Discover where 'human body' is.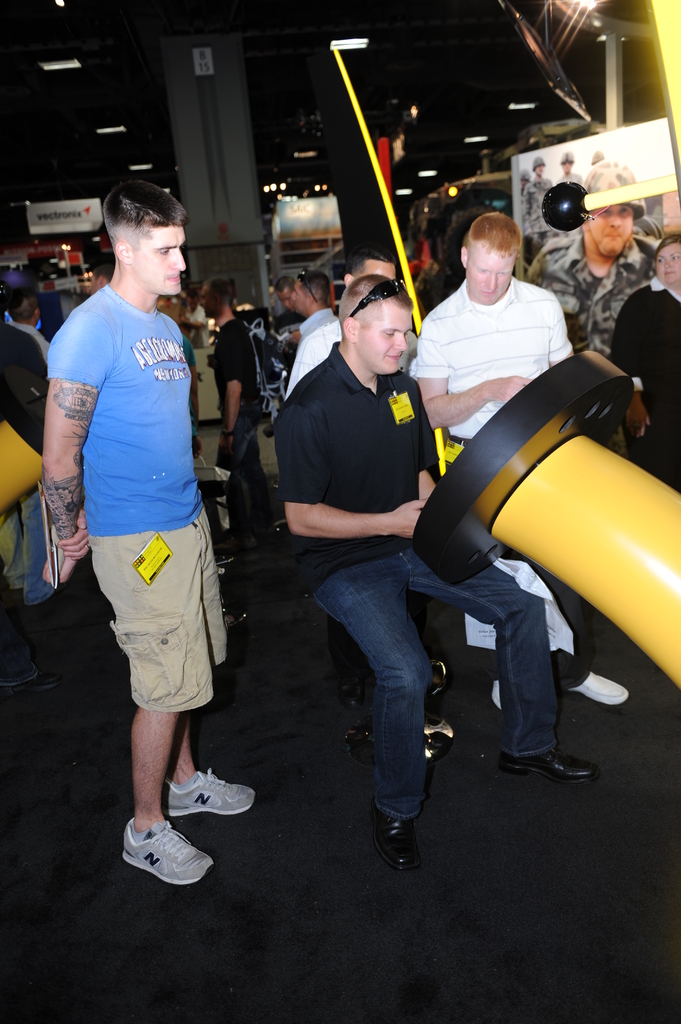
Discovered at {"x1": 285, "y1": 307, "x2": 343, "y2": 406}.
